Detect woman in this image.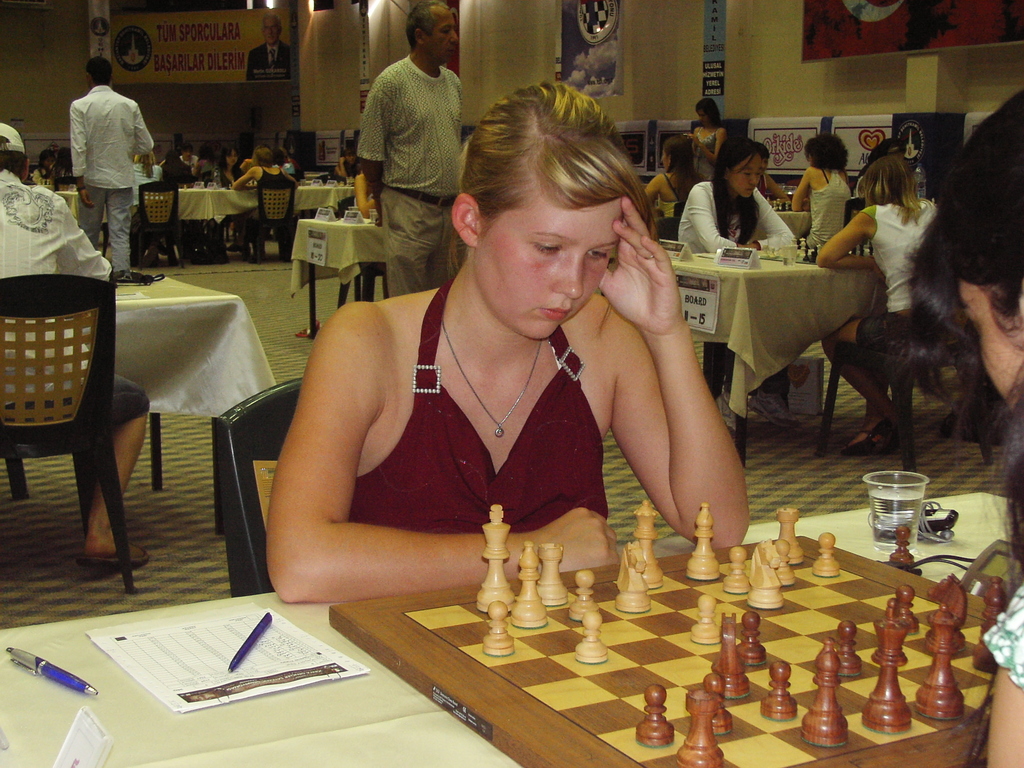
Detection: [left=916, top=88, right=1023, bottom=767].
